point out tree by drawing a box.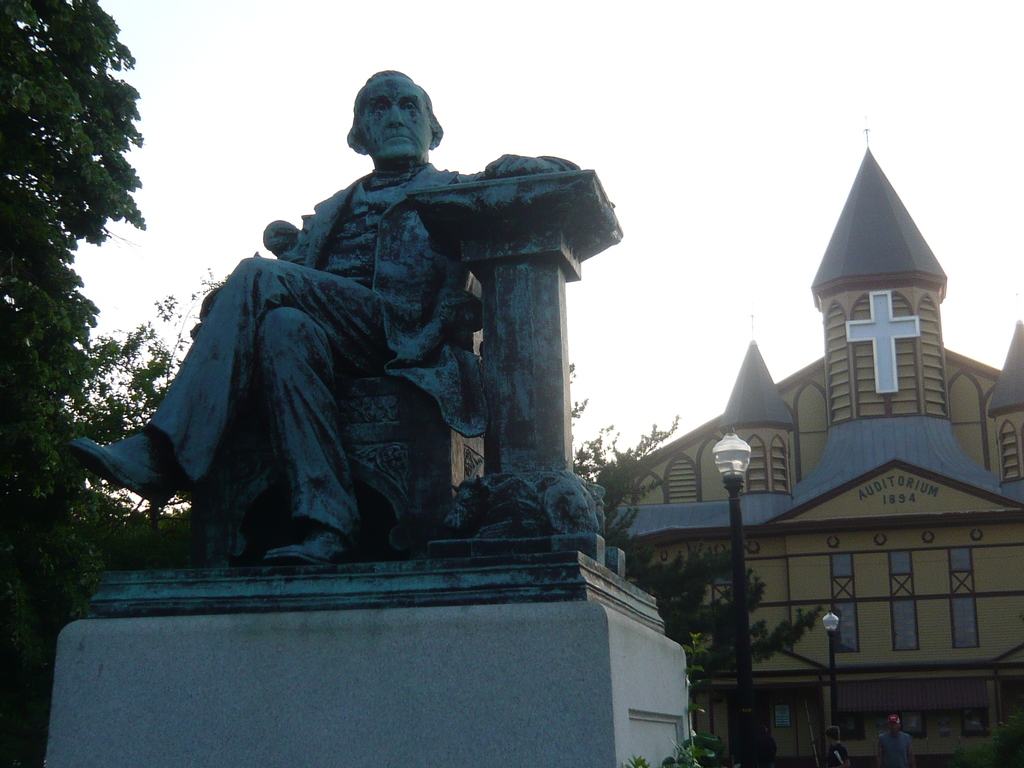
{"x1": 0, "y1": 0, "x2": 205, "y2": 459}.
